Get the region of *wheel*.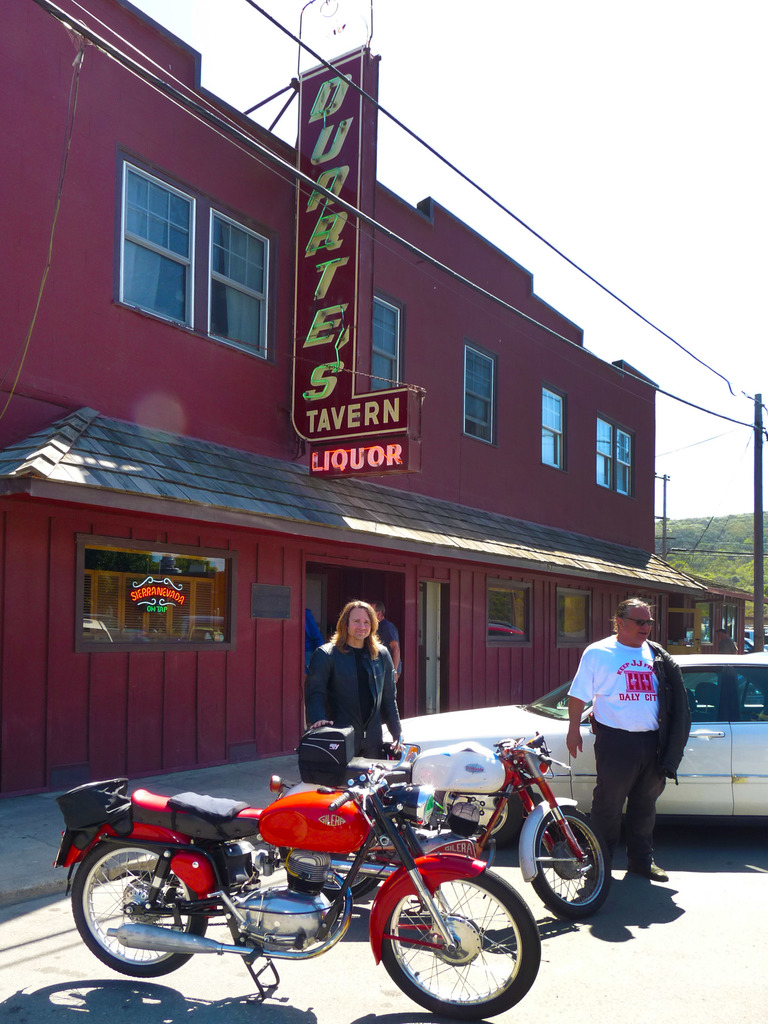
crop(72, 830, 234, 977).
